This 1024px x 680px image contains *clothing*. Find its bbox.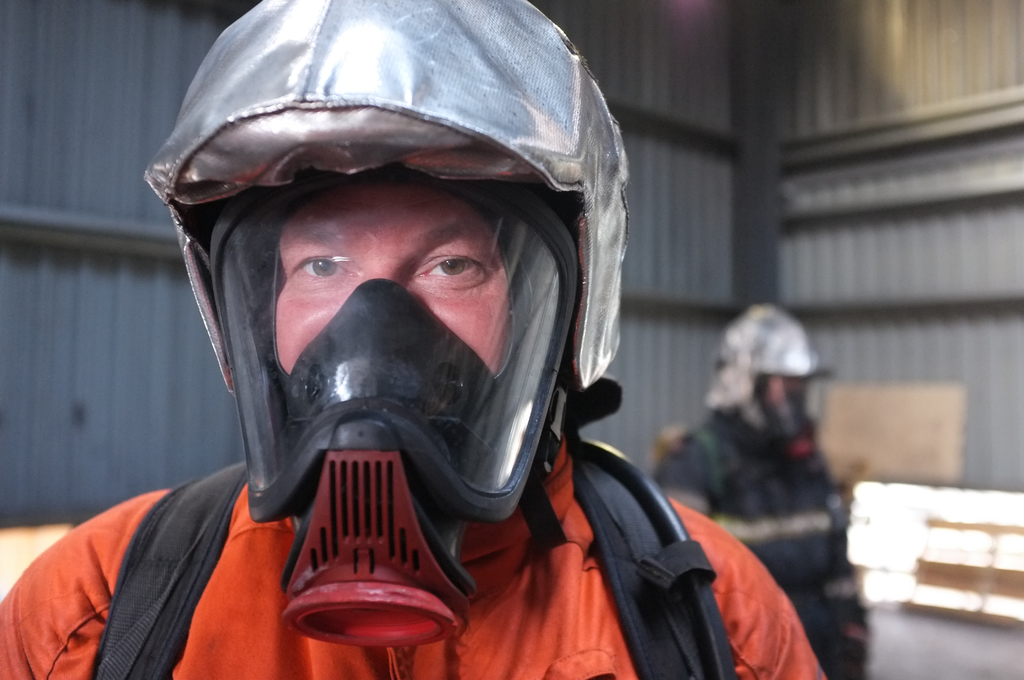
0/425/829/679.
